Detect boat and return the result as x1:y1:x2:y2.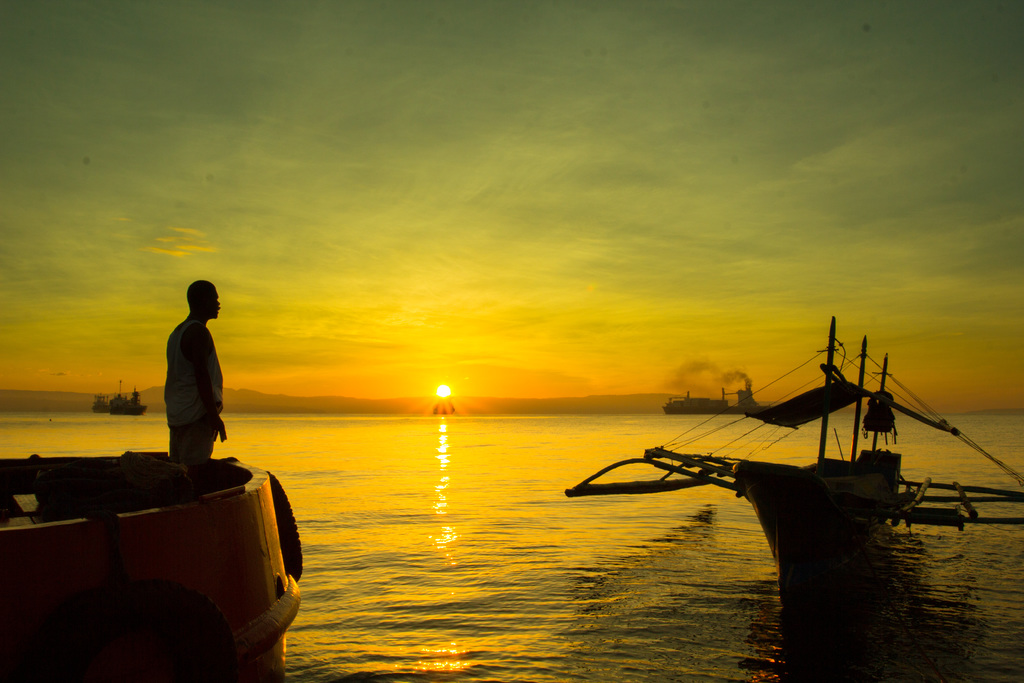
94:393:110:415.
